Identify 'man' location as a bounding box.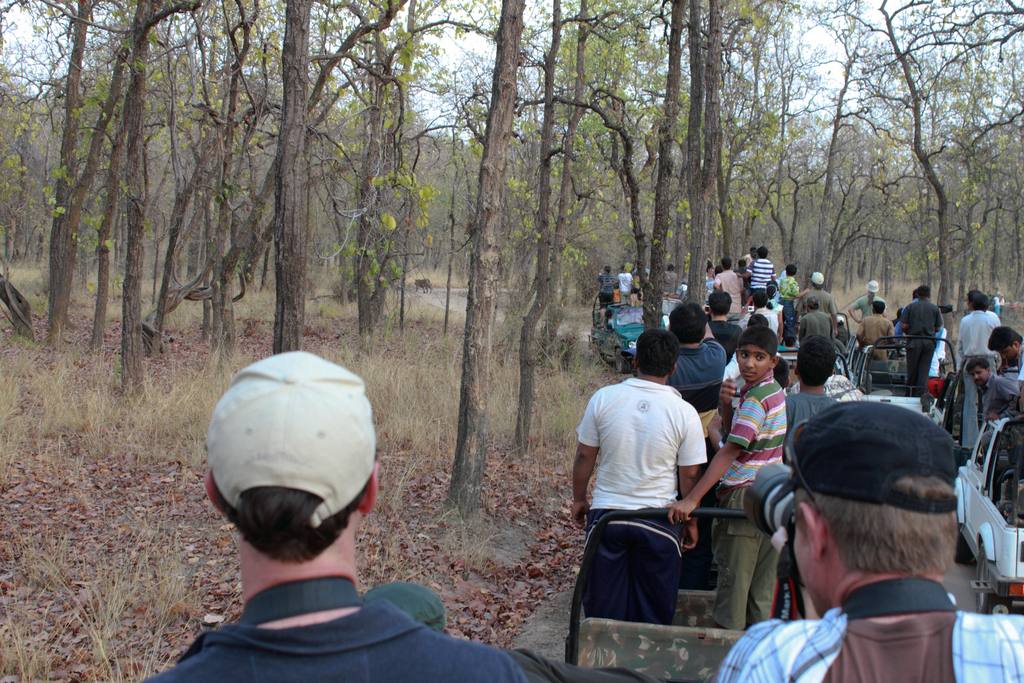
990/324/1023/386.
